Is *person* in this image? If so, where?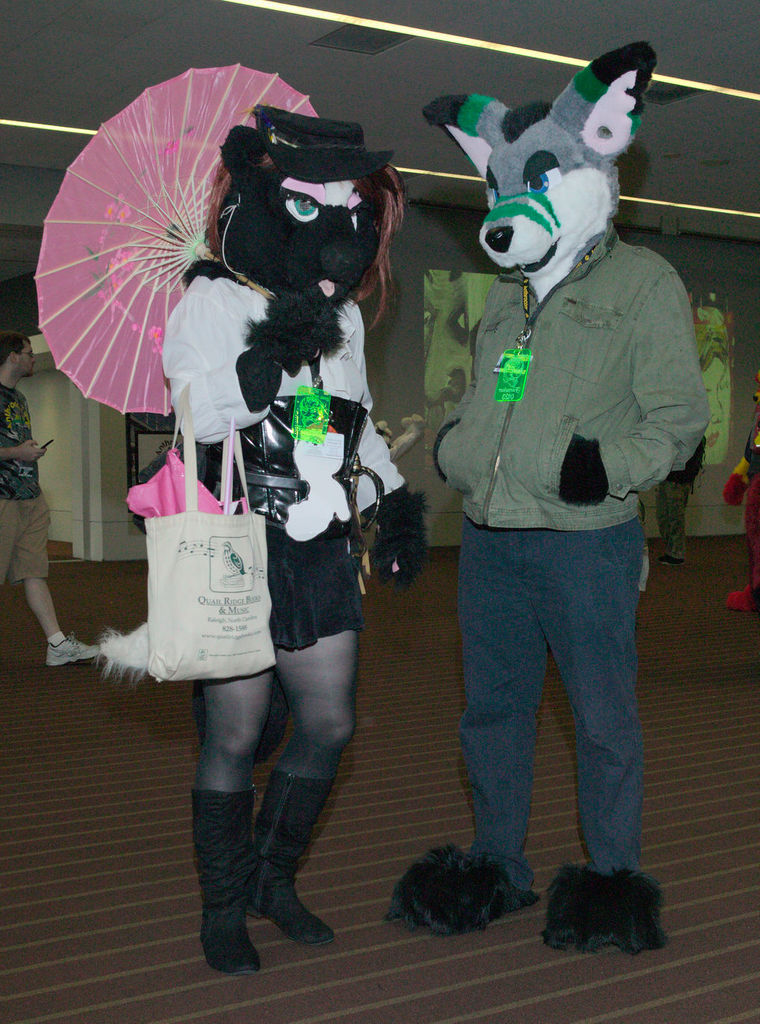
Yes, at box(0, 335, 100, 681).
